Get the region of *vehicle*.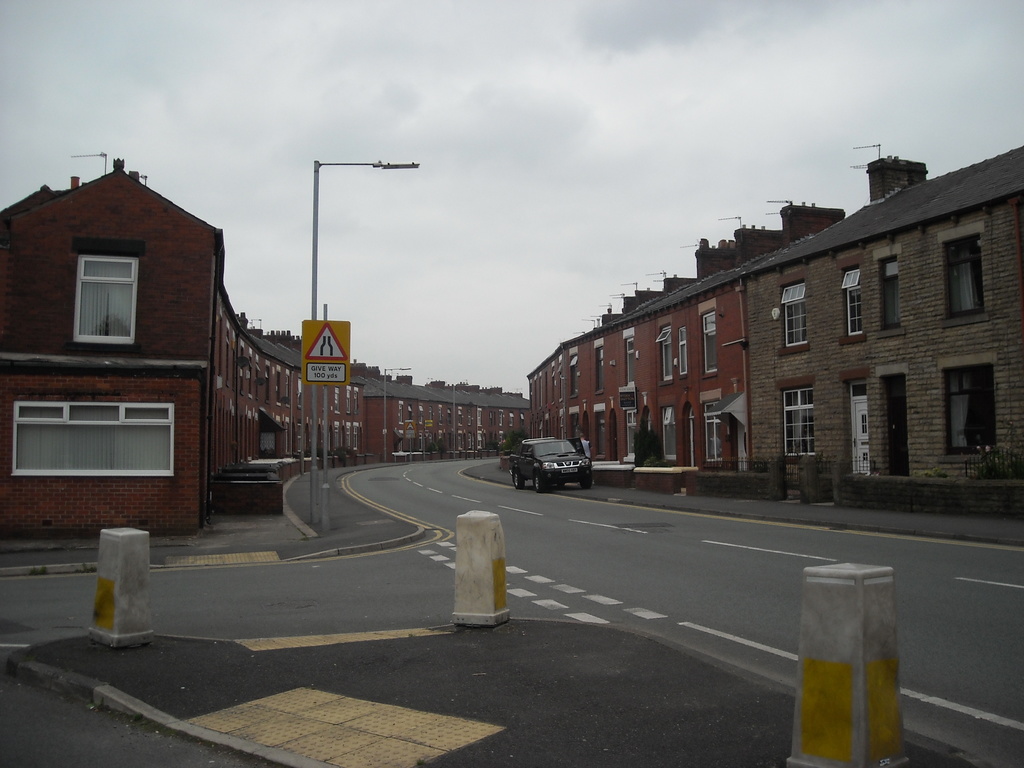
502:437:605:496.
